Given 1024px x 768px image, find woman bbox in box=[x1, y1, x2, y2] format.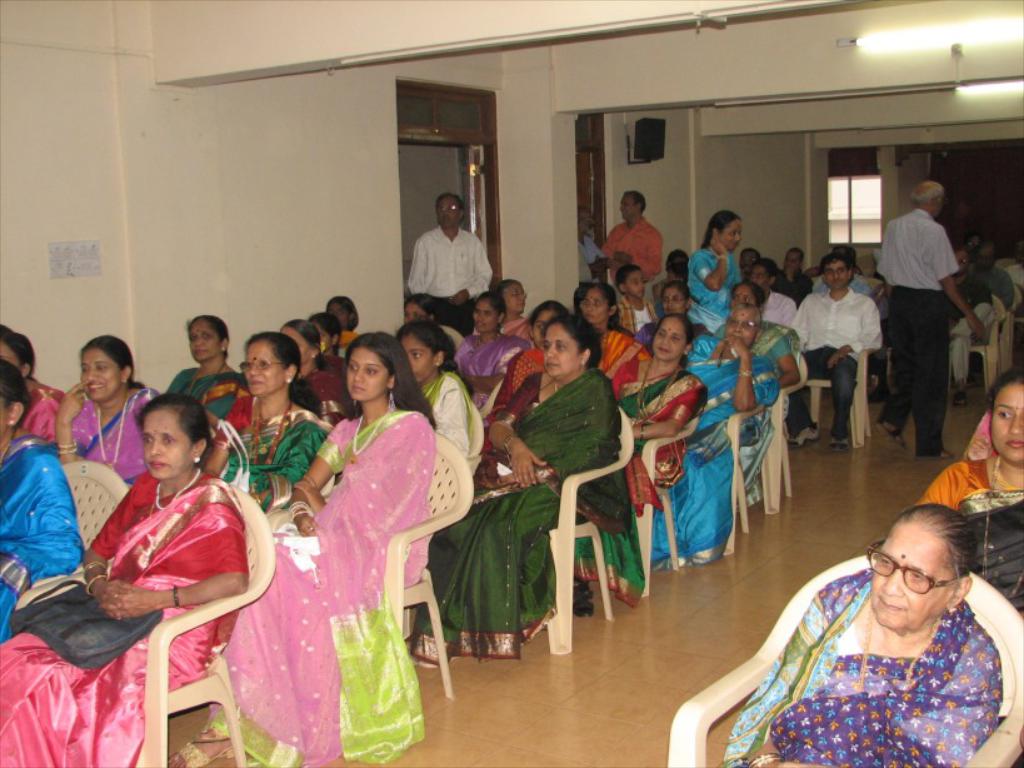
box=[0, 392, 254, 767].
